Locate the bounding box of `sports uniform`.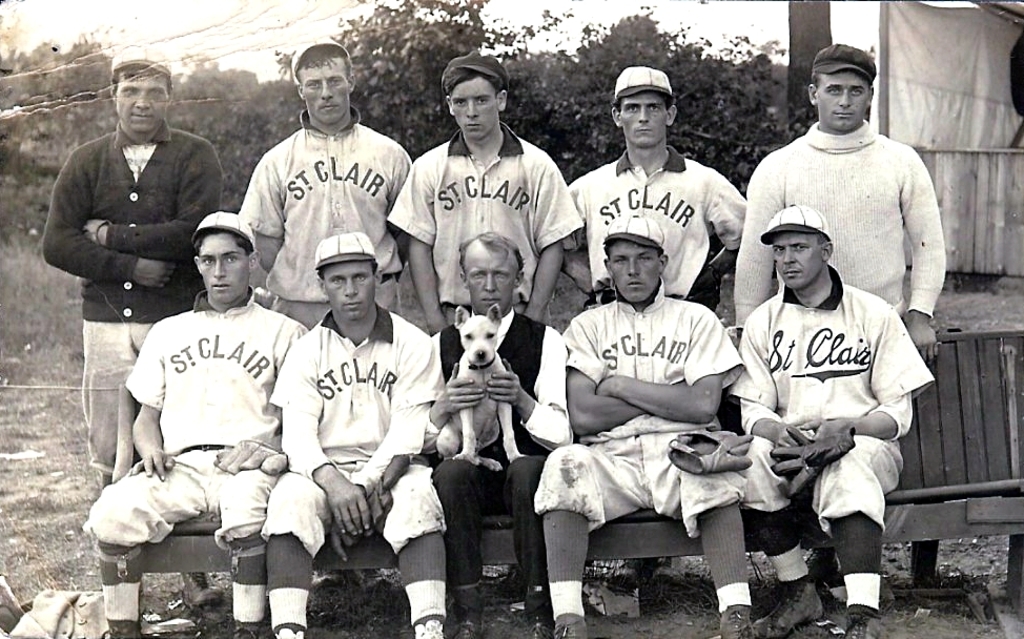
Bounding box: l=243, t=38, r=410, b=323.
